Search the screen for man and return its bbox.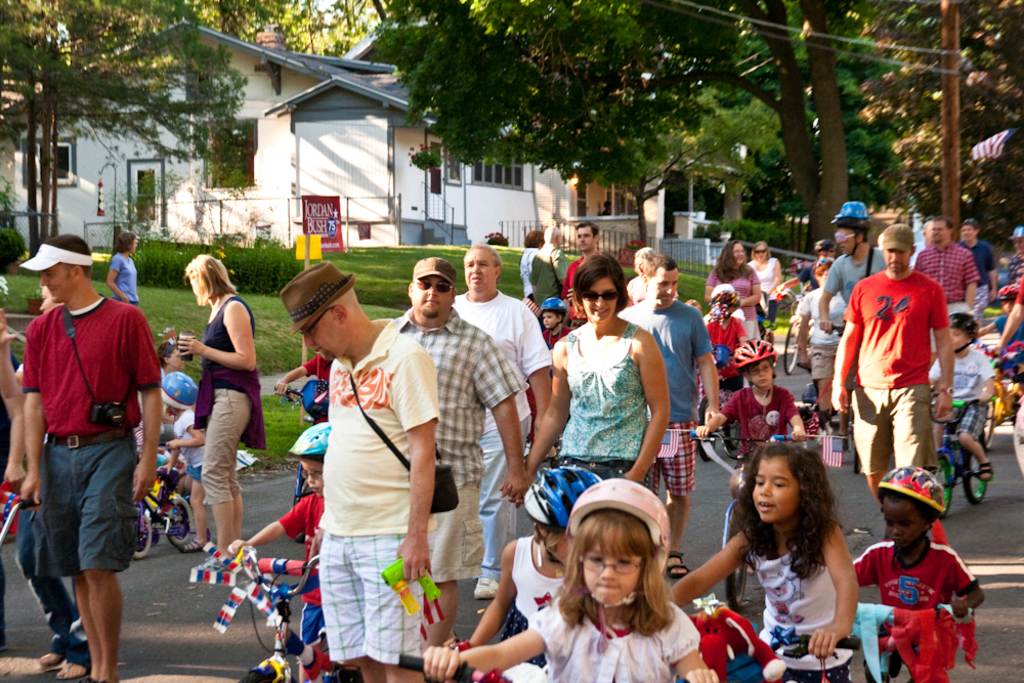
Found: 823 218 945 478.
